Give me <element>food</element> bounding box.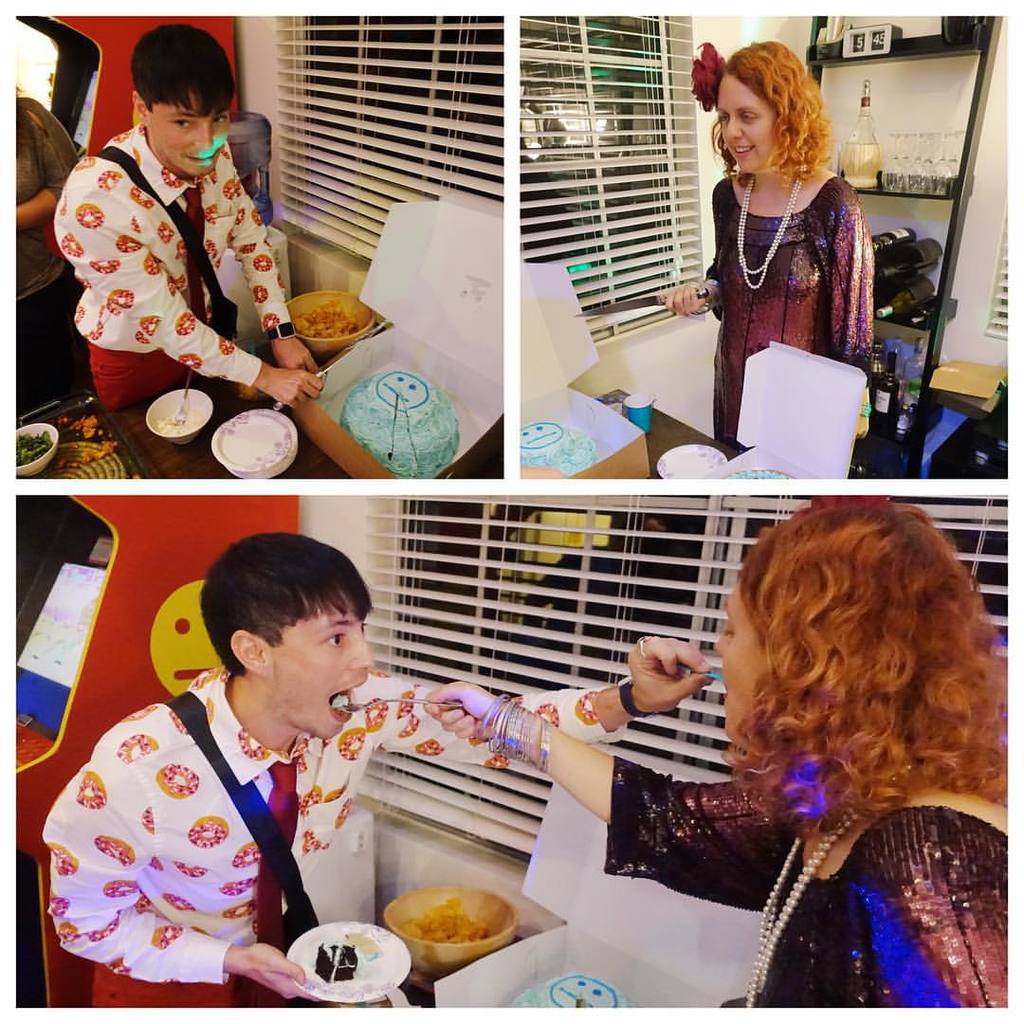
x1=320, y1=942, x2=362, y2=987.
